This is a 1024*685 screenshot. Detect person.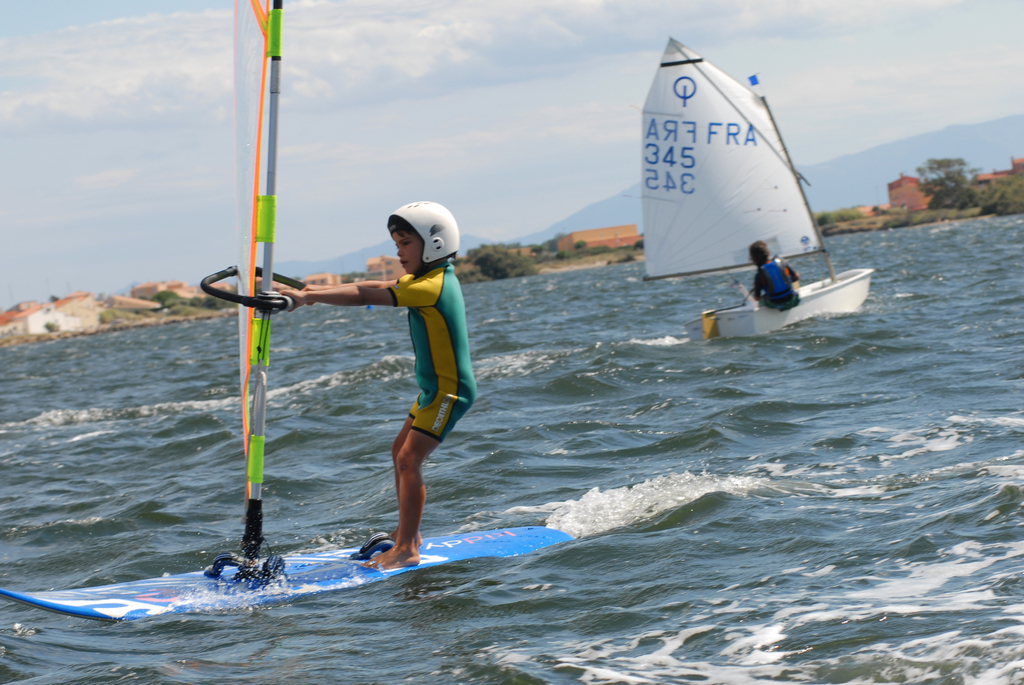
(333, 170, 477, 562).
